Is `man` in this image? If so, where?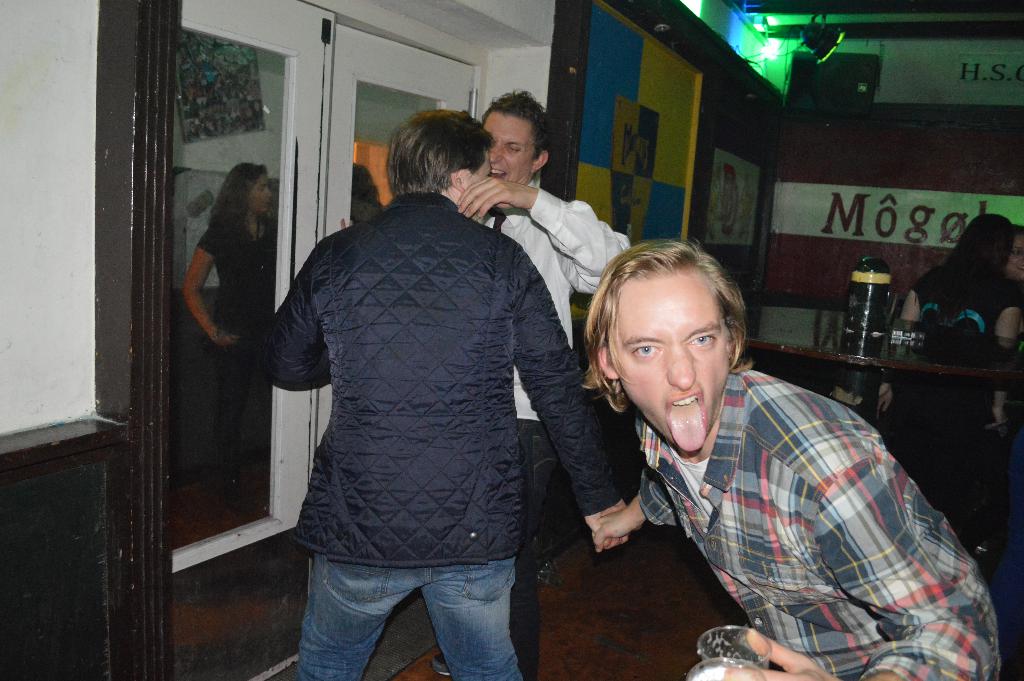
Yes, at Rect(434, 86, 639, 678).
